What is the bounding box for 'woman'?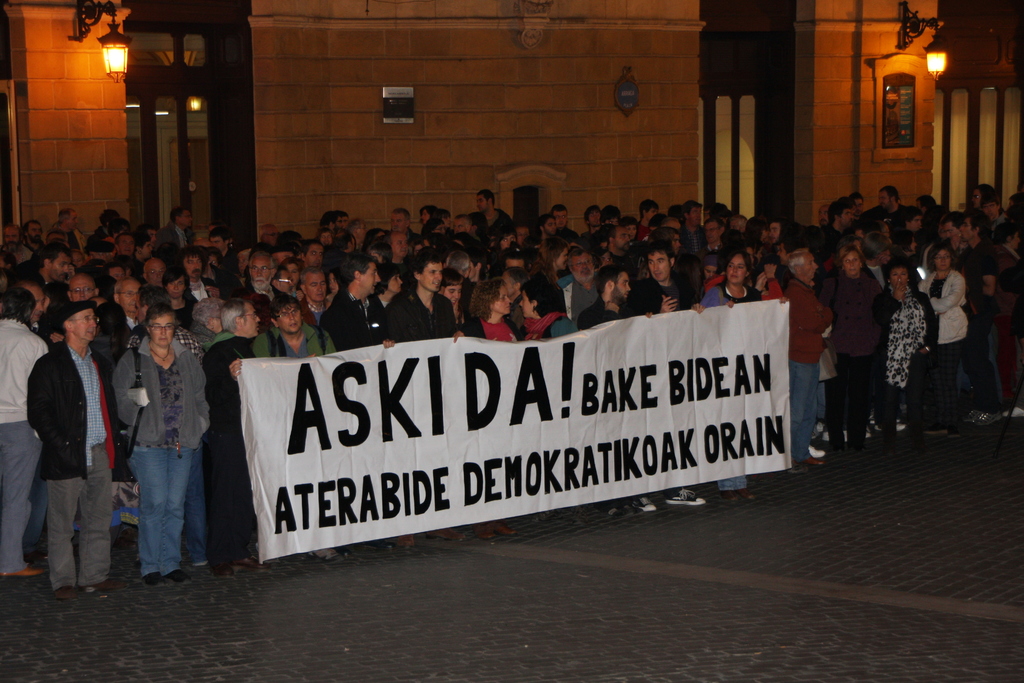
bbox=(102, 295, 198, 588).
